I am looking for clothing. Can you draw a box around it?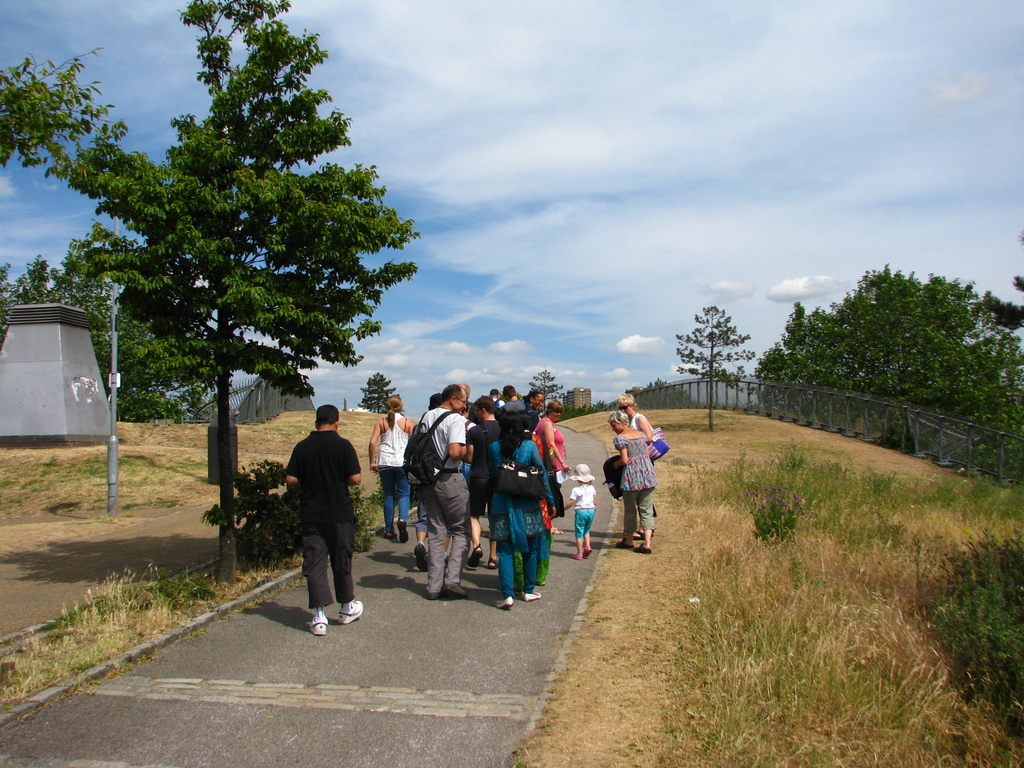
Sure, the bounding box is rect(490, 436, 563, 597).
